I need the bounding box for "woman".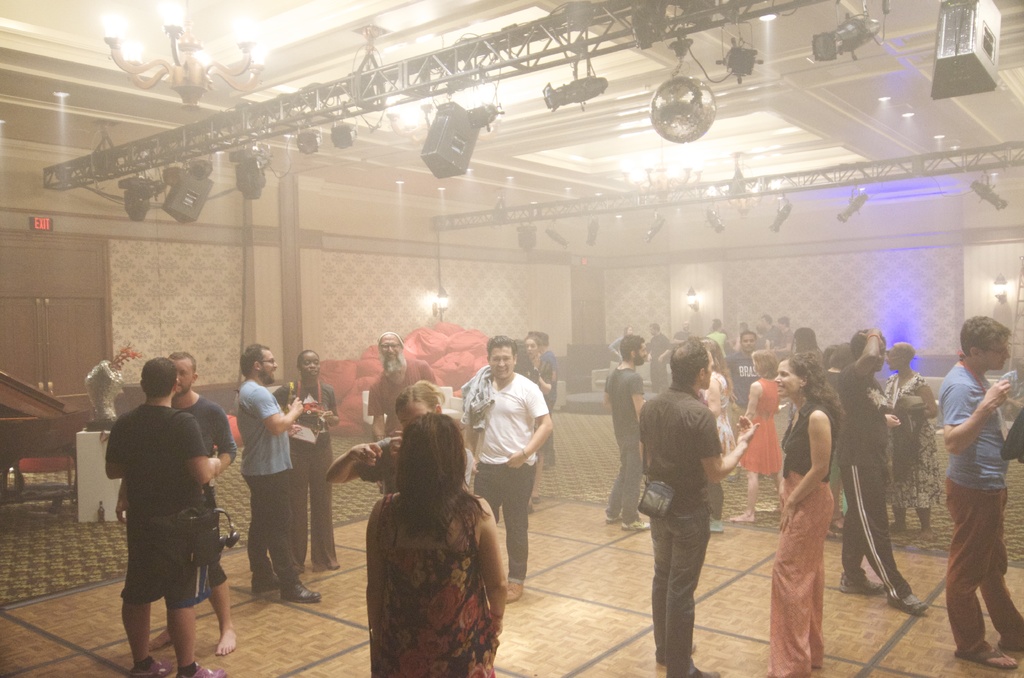
Here it is: 764/354/836/677.
